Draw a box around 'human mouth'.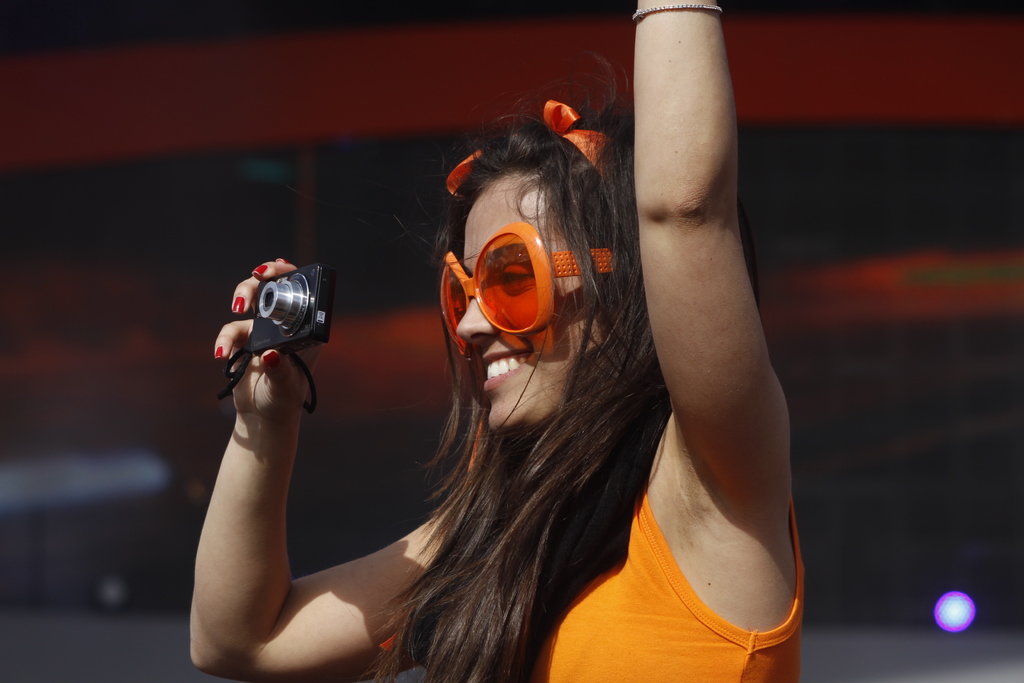
bbox=(483, 345, 536, 394).
